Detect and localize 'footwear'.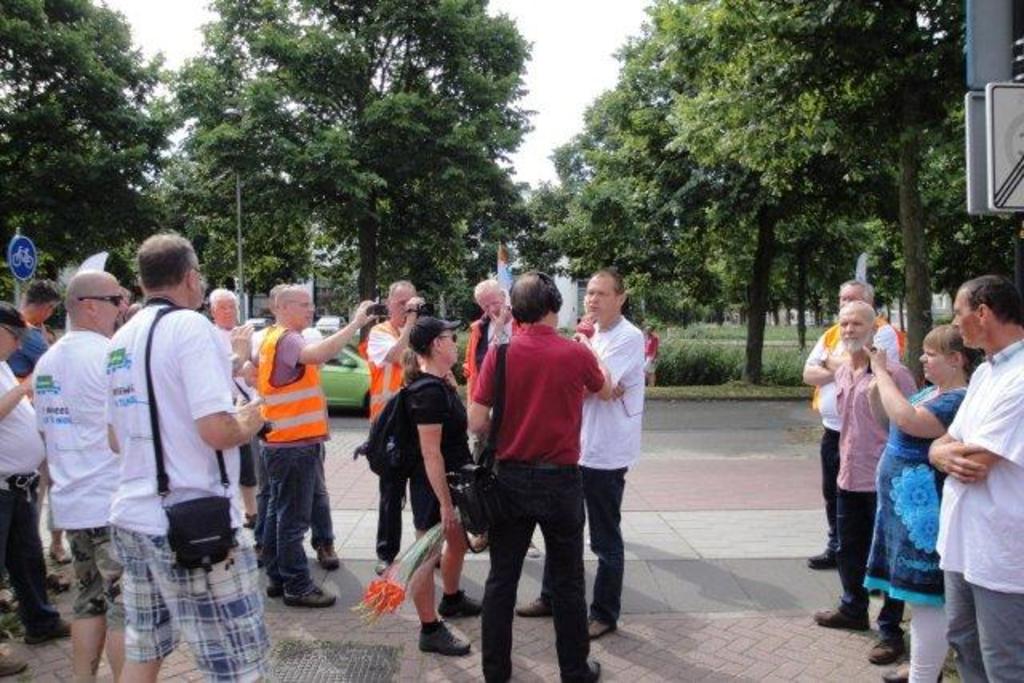
Localized at [left=419, top=624, right=472, bottom=656].
